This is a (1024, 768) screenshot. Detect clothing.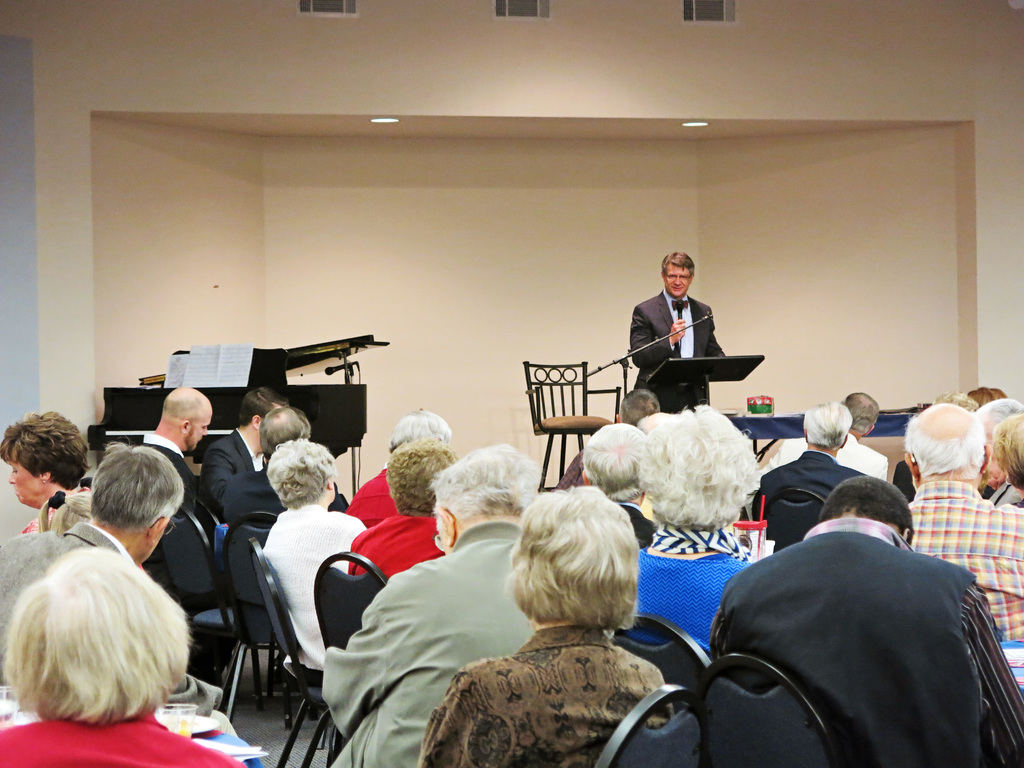
[0,712,258,767].
